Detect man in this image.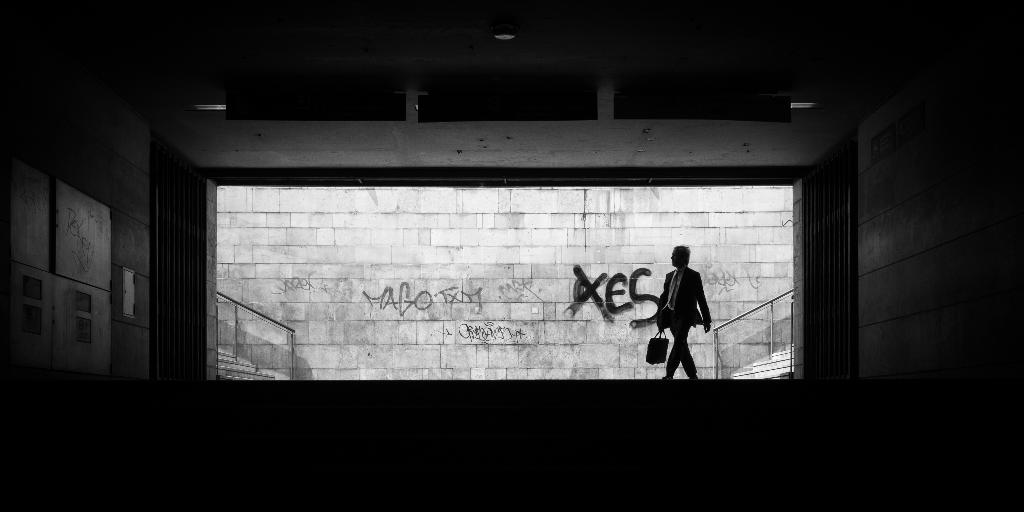
Detection: region(646, 237, 727, 380).
